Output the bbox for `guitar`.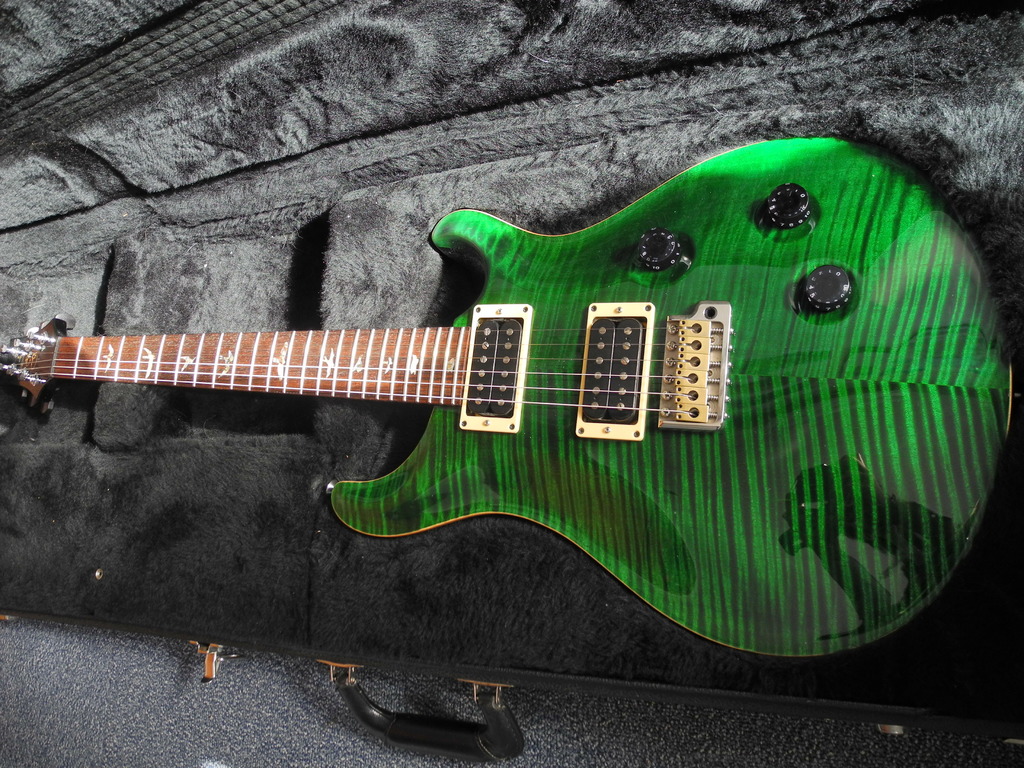
BBox(65, 181, 1019, 632).
